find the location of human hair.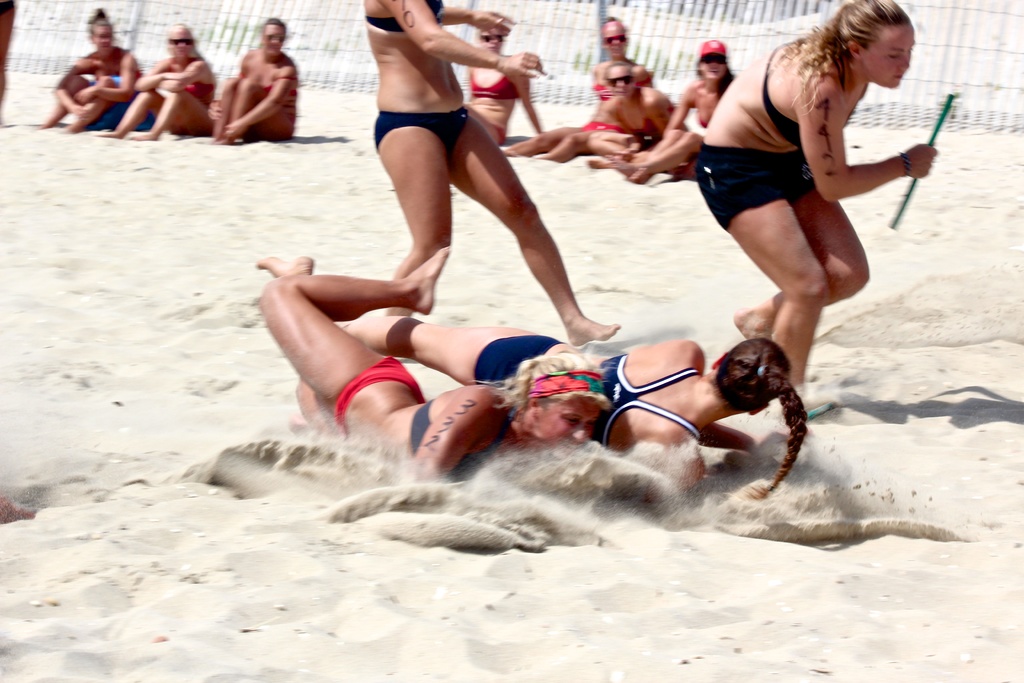
Location: bbox=(795, 0, 935, 109).
